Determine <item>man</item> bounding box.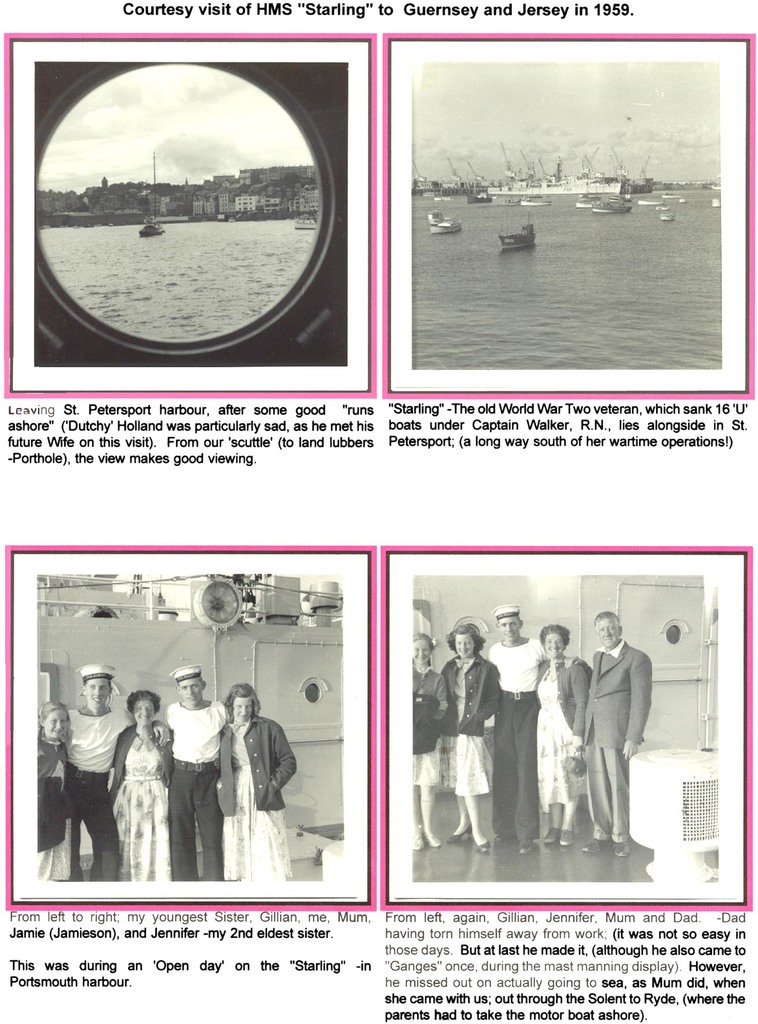
Determined: x1=162, y1=662, x2=232, y2=883.
